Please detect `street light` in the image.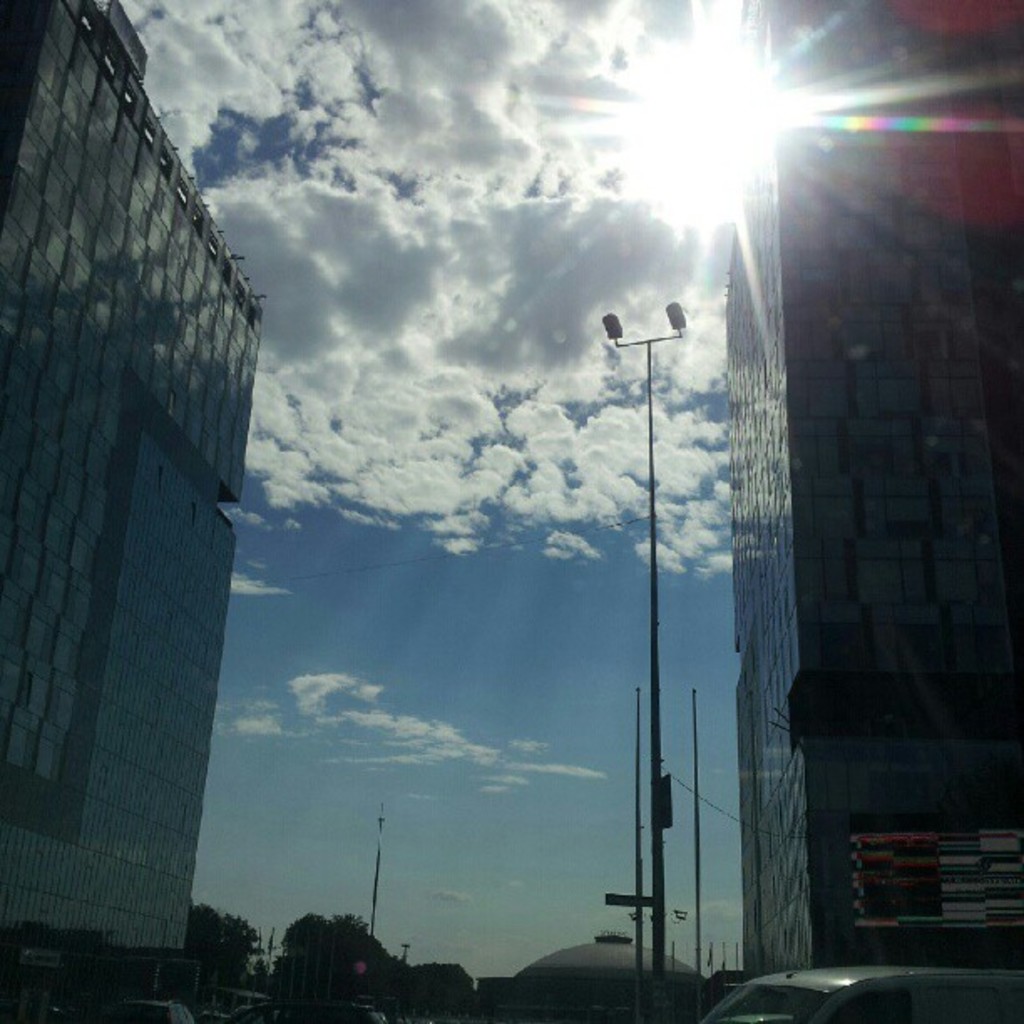
(left=571, top=273, right=724, bottom=604).
